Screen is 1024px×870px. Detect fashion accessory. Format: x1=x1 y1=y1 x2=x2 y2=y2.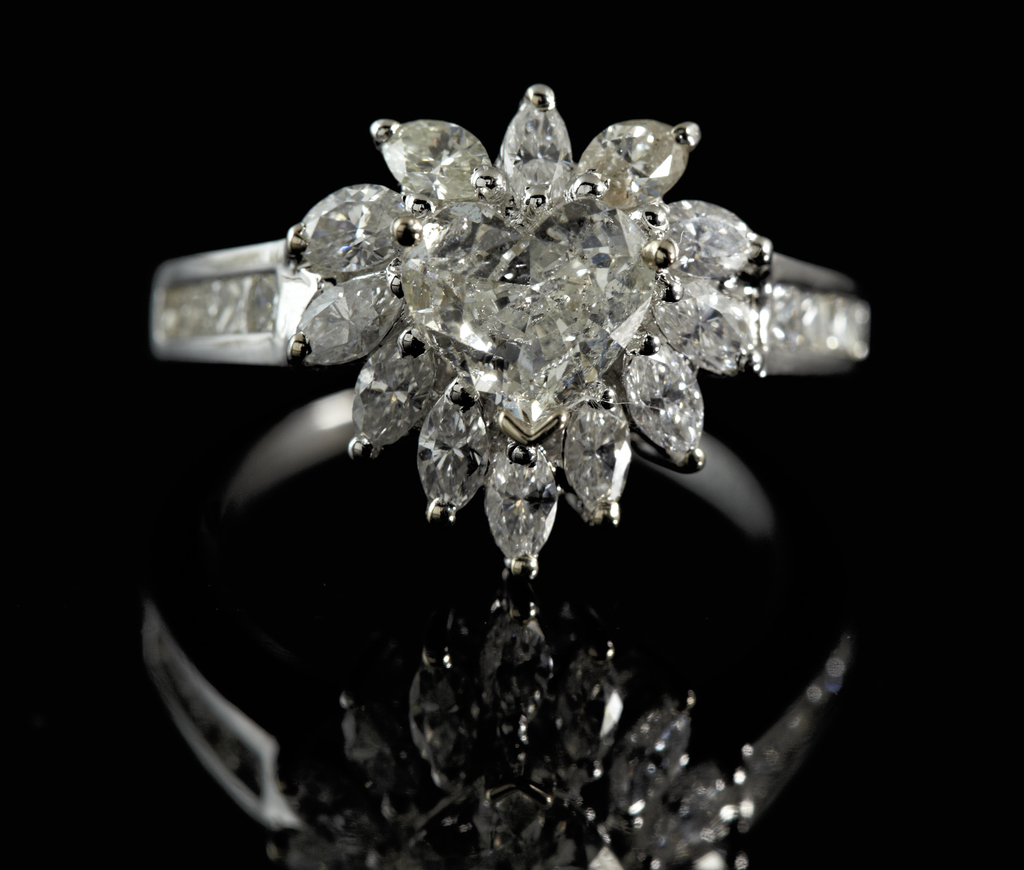
x1=146 y1=83 x2=876 y2=577.
